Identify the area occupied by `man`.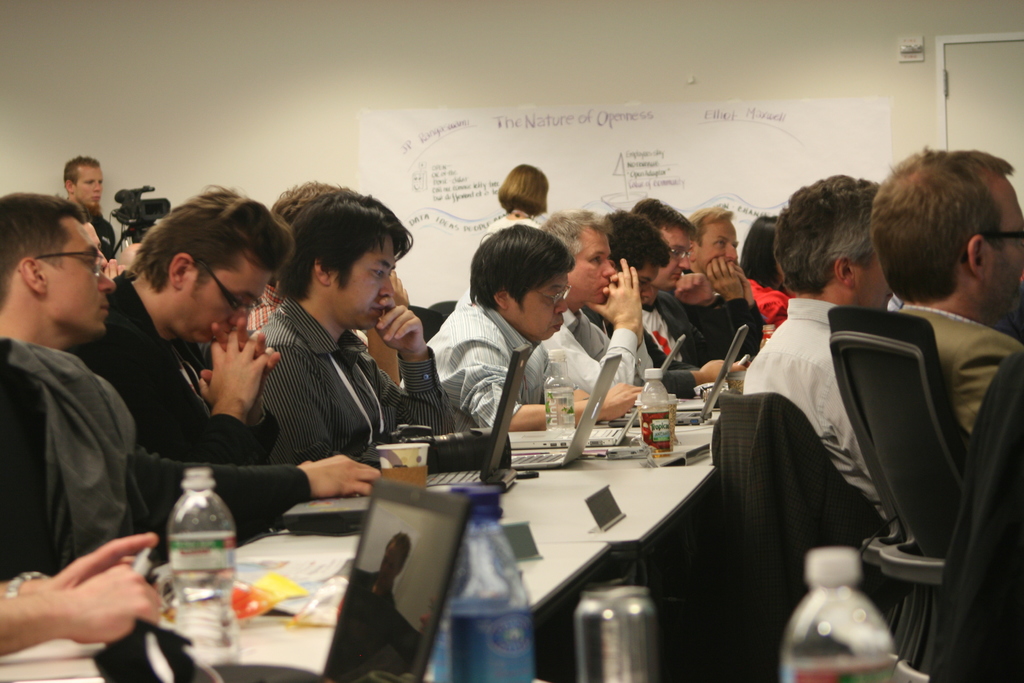
Area: 0:183:276:568.
